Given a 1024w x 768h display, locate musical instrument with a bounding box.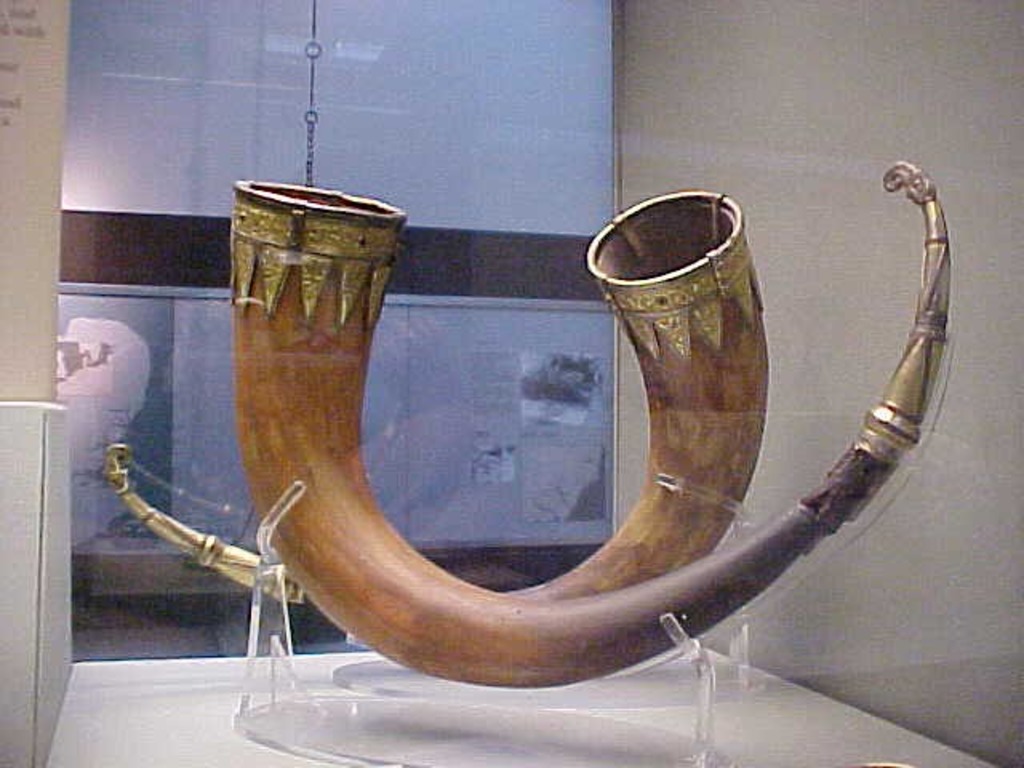
Located: <region>96, 184, 781, 642</region>.
